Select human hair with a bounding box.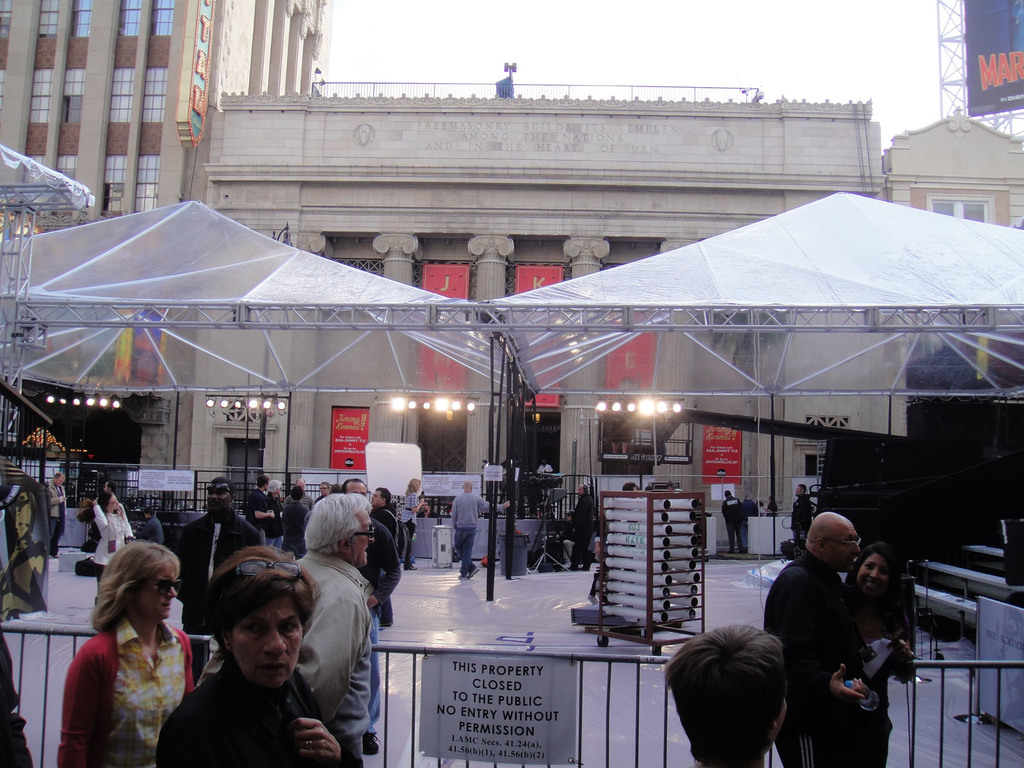
(left=301, top=490, right=367, bottom=556).
